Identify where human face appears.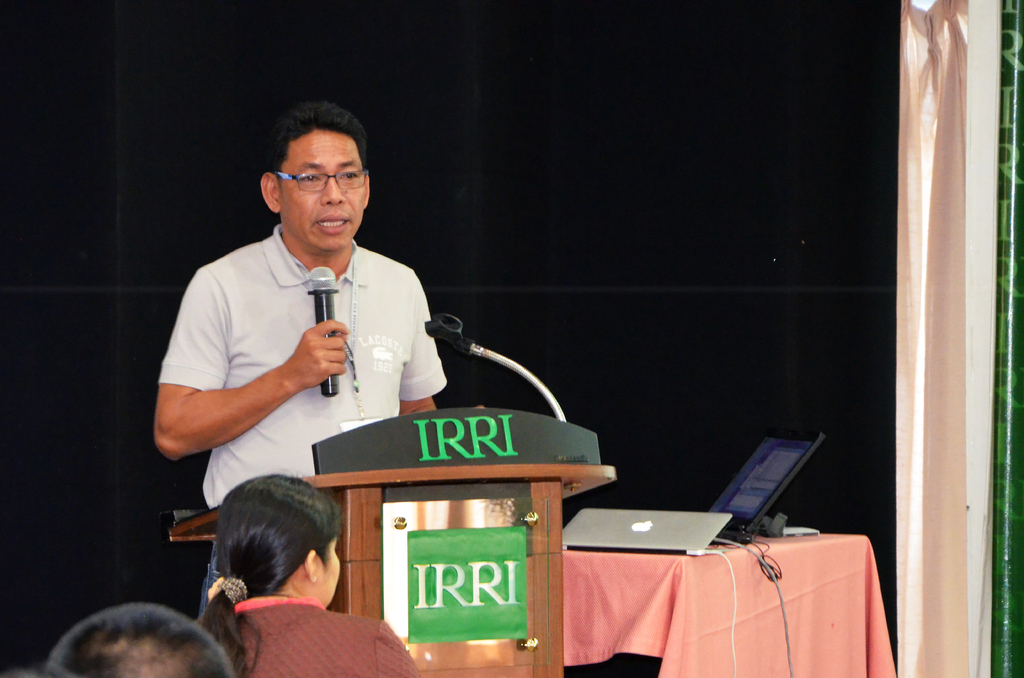
Appears at (x1=280, y1=130, x2=367, y2=254).
